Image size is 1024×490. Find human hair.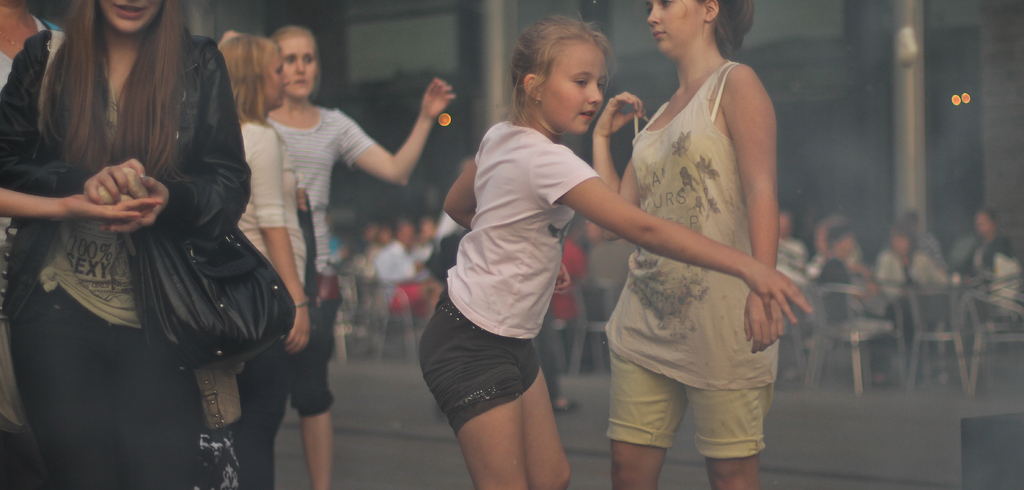
47,0,178,182.
